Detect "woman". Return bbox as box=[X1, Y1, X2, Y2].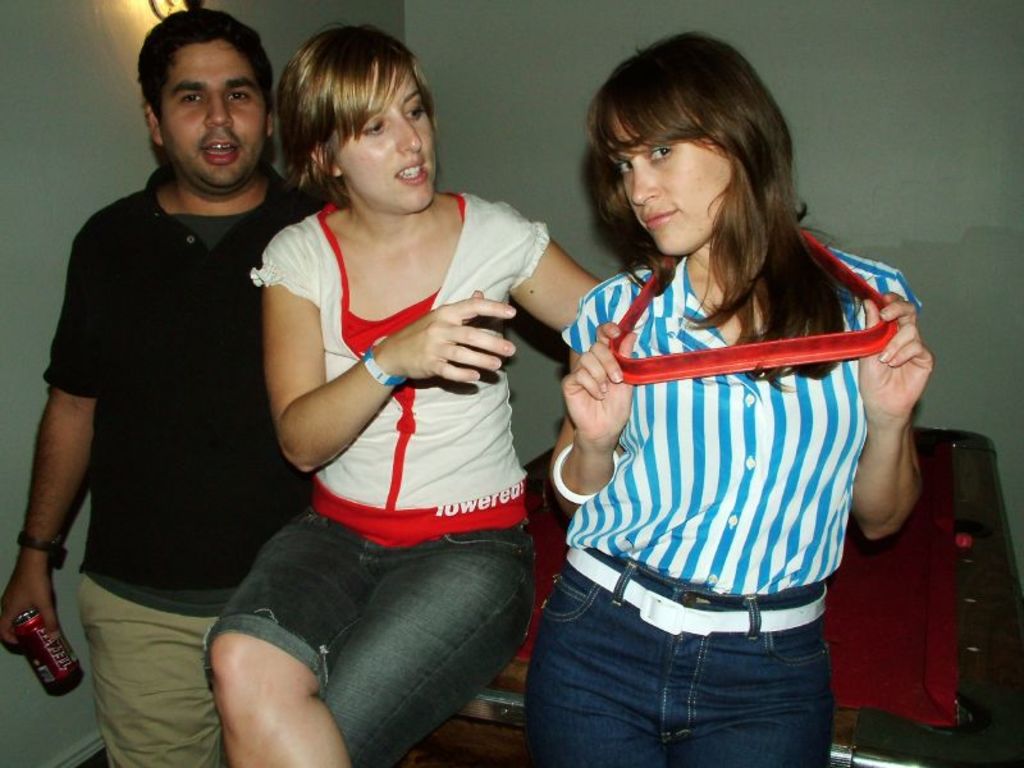
box=[193, 26, 596, 767].
